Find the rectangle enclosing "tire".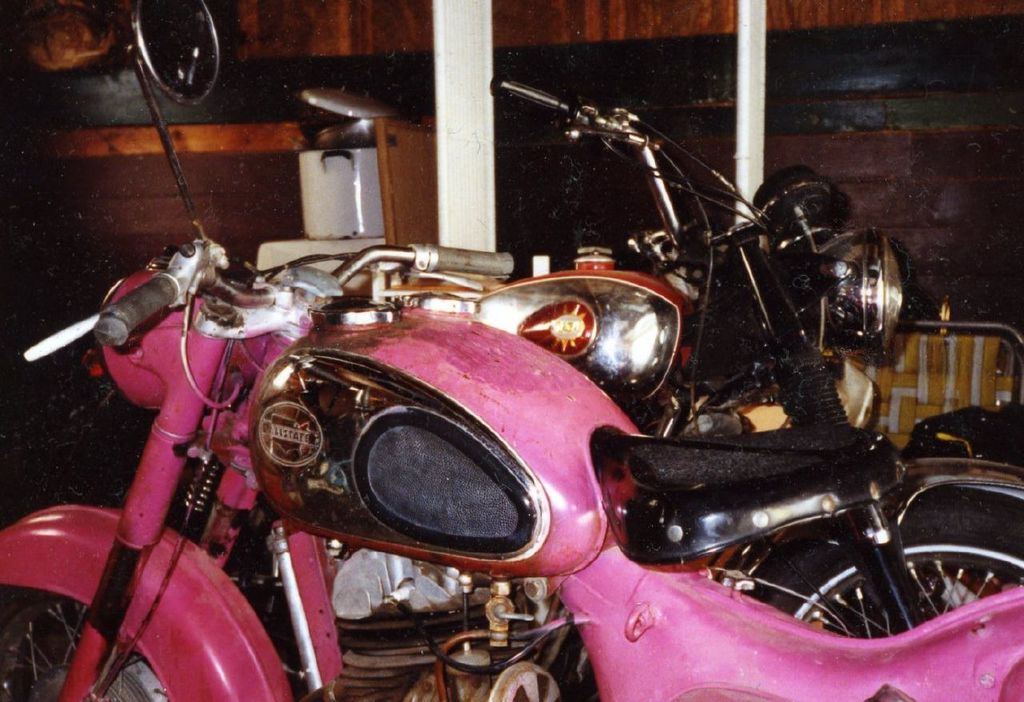
<box>0,586,167,701</box>.
